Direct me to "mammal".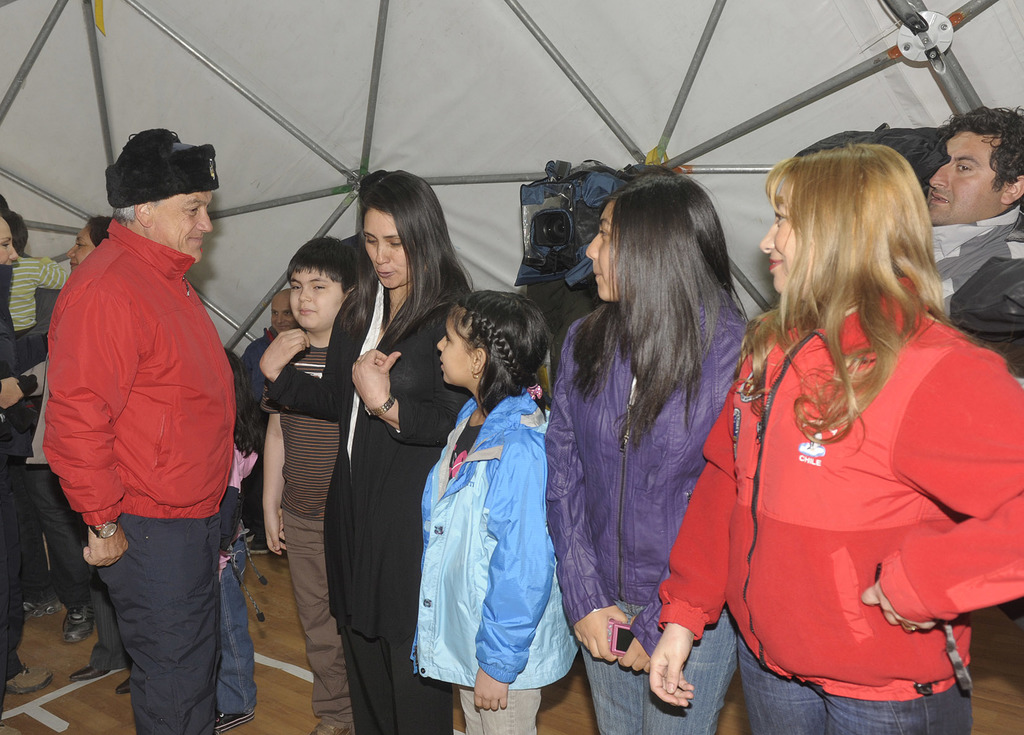
Direction: pyautogui.locateOnScreen(536, 173, 749, 734).
